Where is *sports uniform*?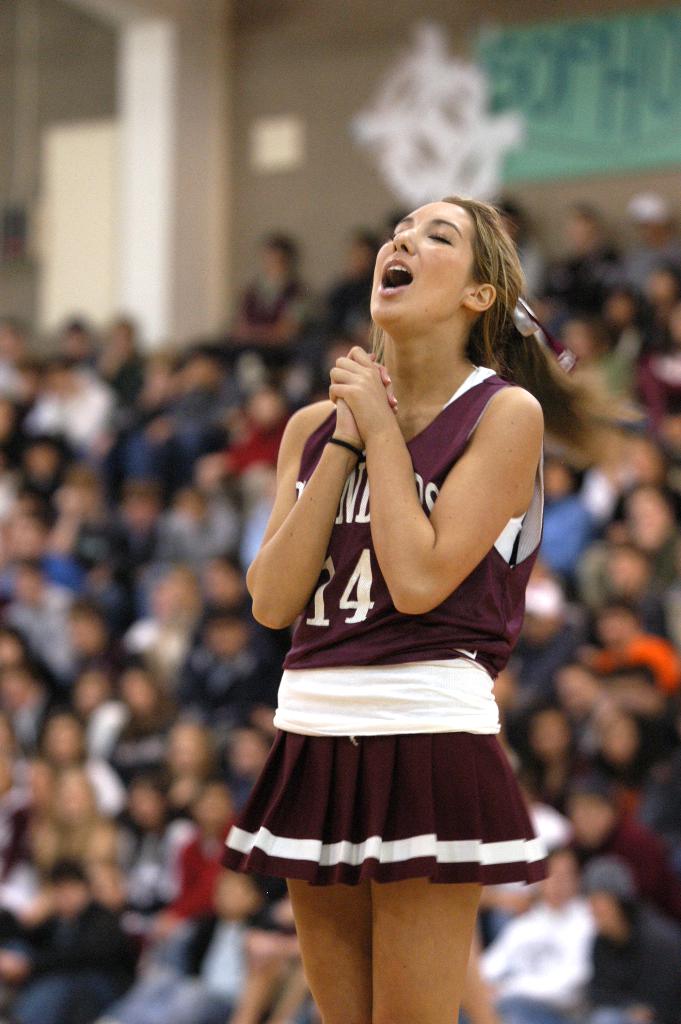
[220, 362, 550, 891].
